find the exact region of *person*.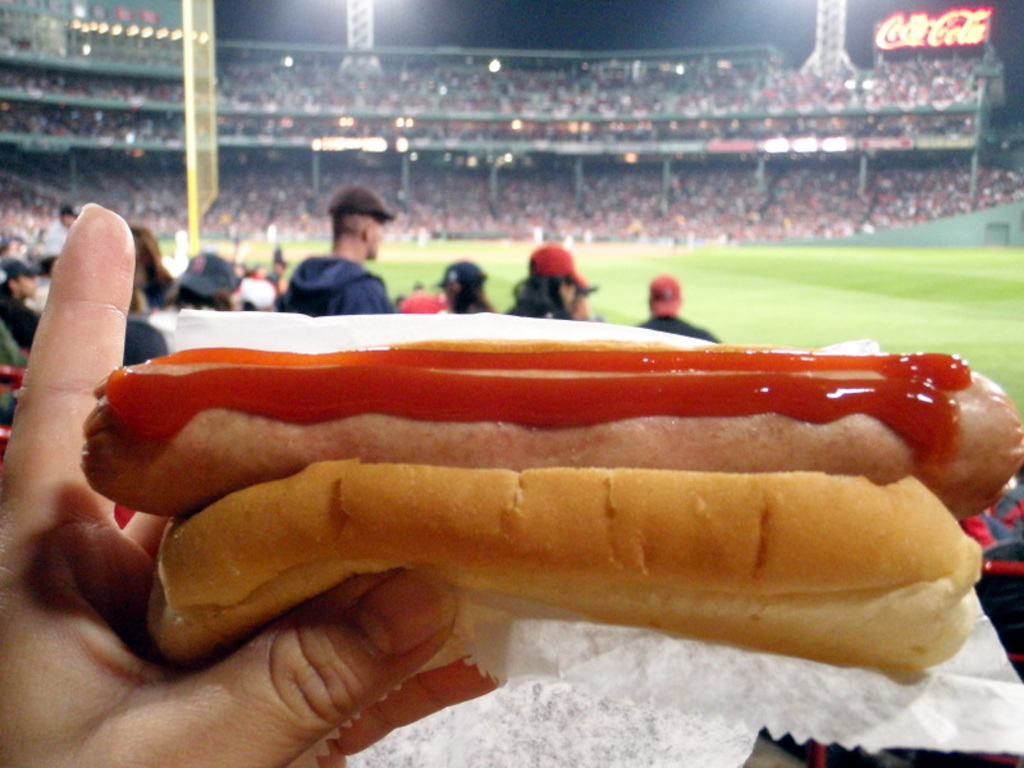
Exact region: 431,265,497,320.
